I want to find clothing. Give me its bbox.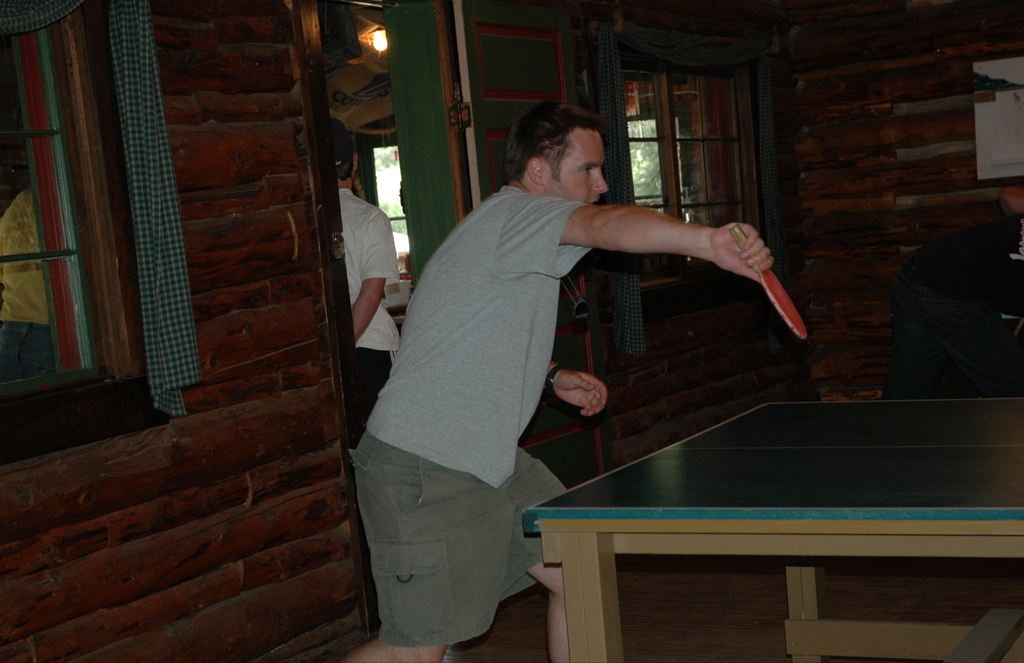
<bbox>337, 187, 401, 448</bbox>.
